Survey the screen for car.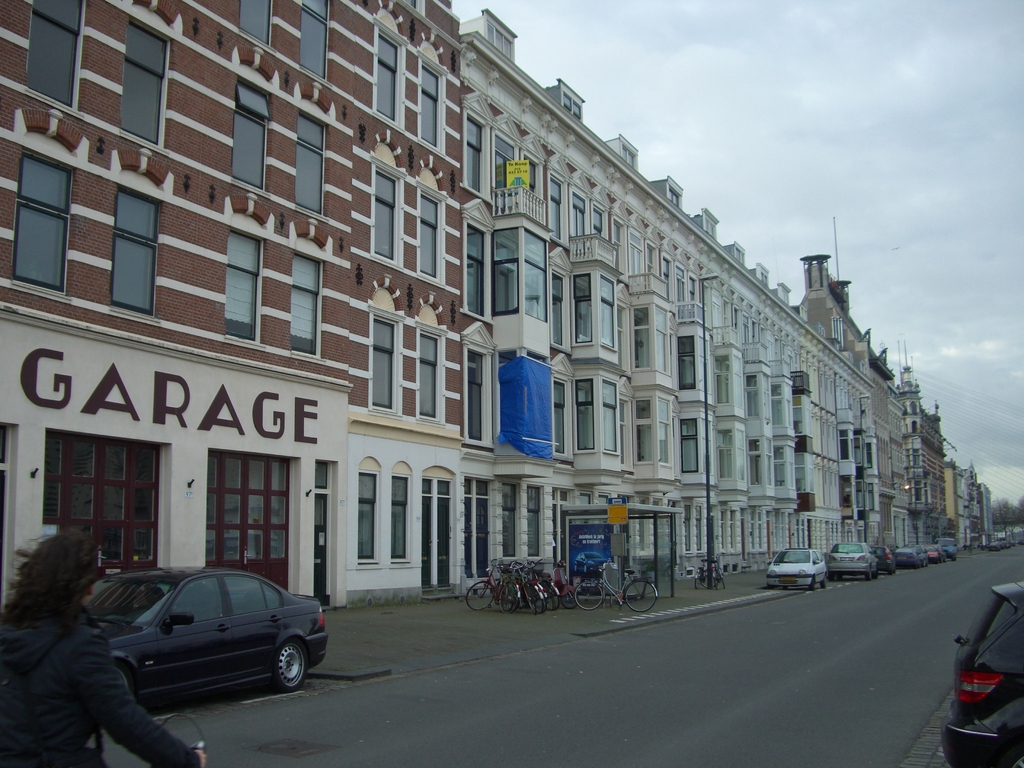
Survey found: locate(84, 572, 326, 714).
